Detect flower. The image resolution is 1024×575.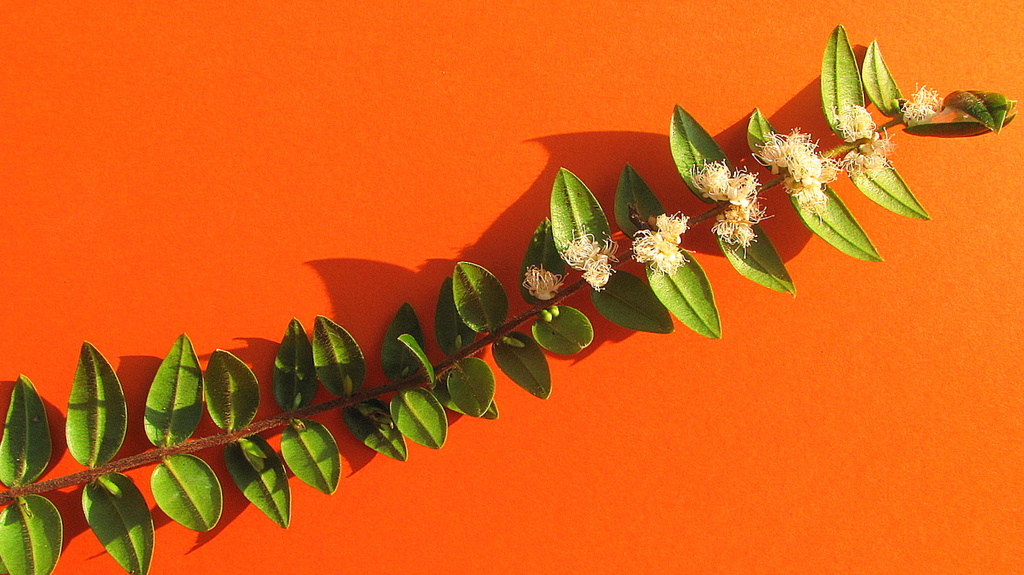
(520, 266, 571, 305).
